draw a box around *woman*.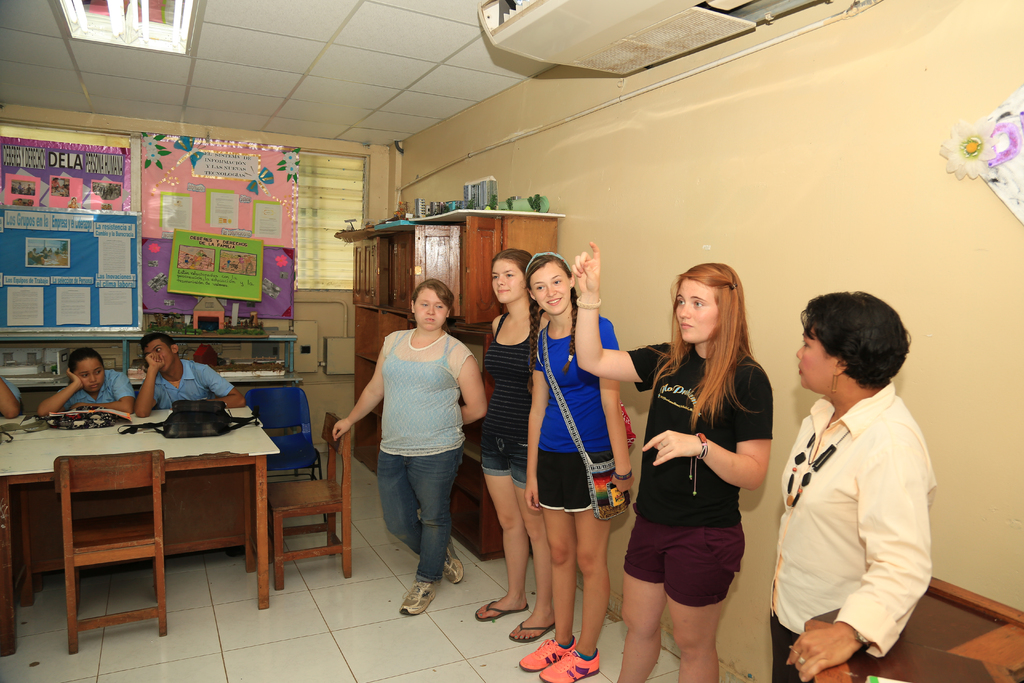
[left=472, top=241, right=545, bottom=641].
